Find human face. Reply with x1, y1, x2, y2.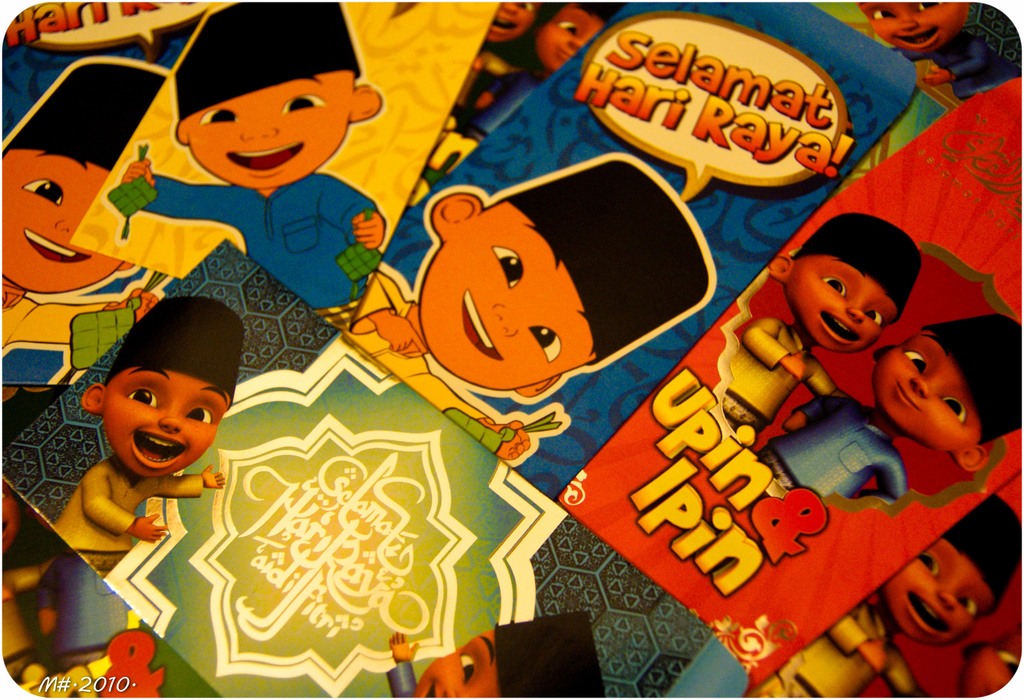
186, 70, 353, 192.
